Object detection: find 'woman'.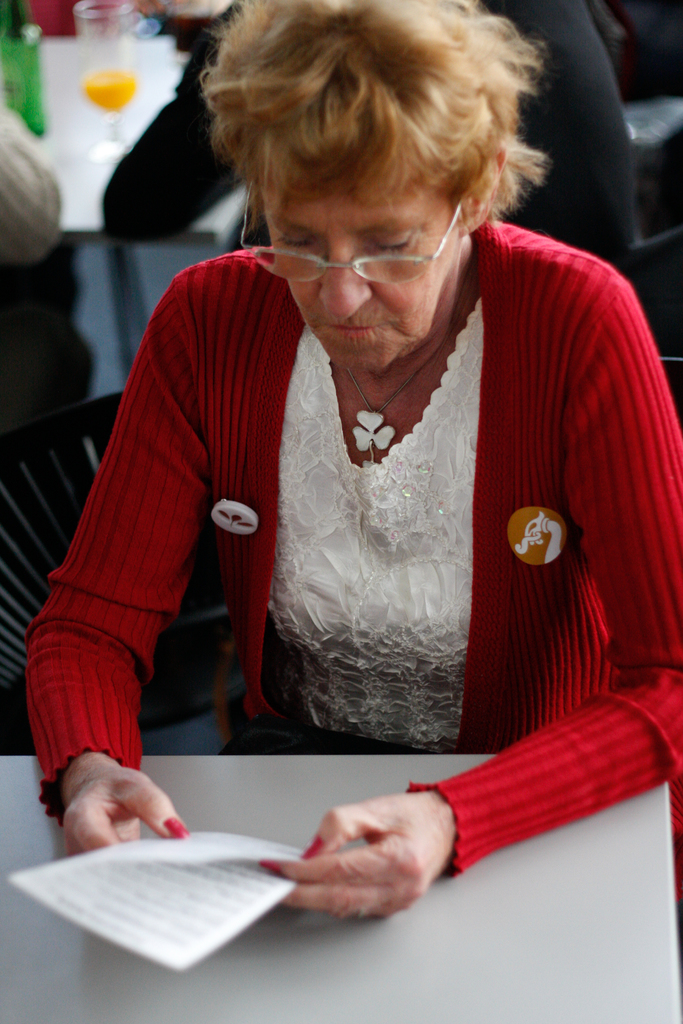
locate(35, 22, 670, 820).
